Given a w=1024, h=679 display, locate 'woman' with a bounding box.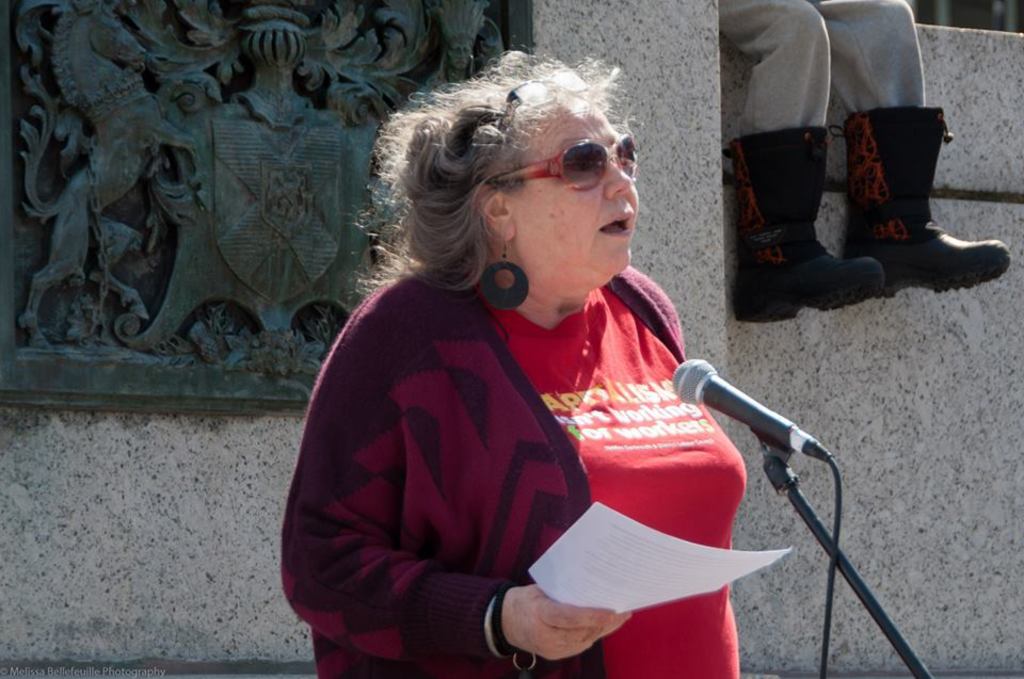
Located: (281,64,831,676).
